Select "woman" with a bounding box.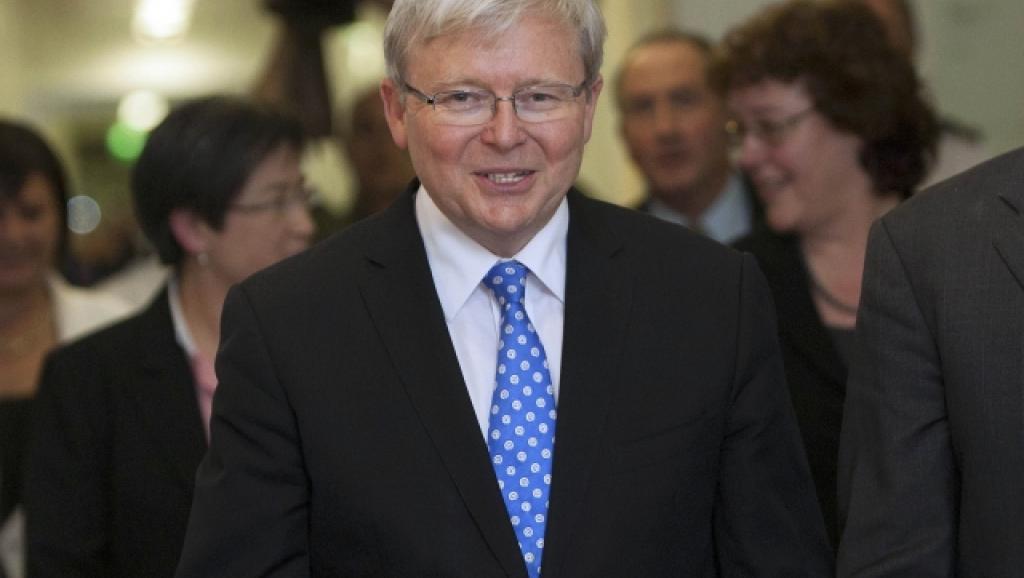
[left=23, top=95, right=318, bottom=577].
